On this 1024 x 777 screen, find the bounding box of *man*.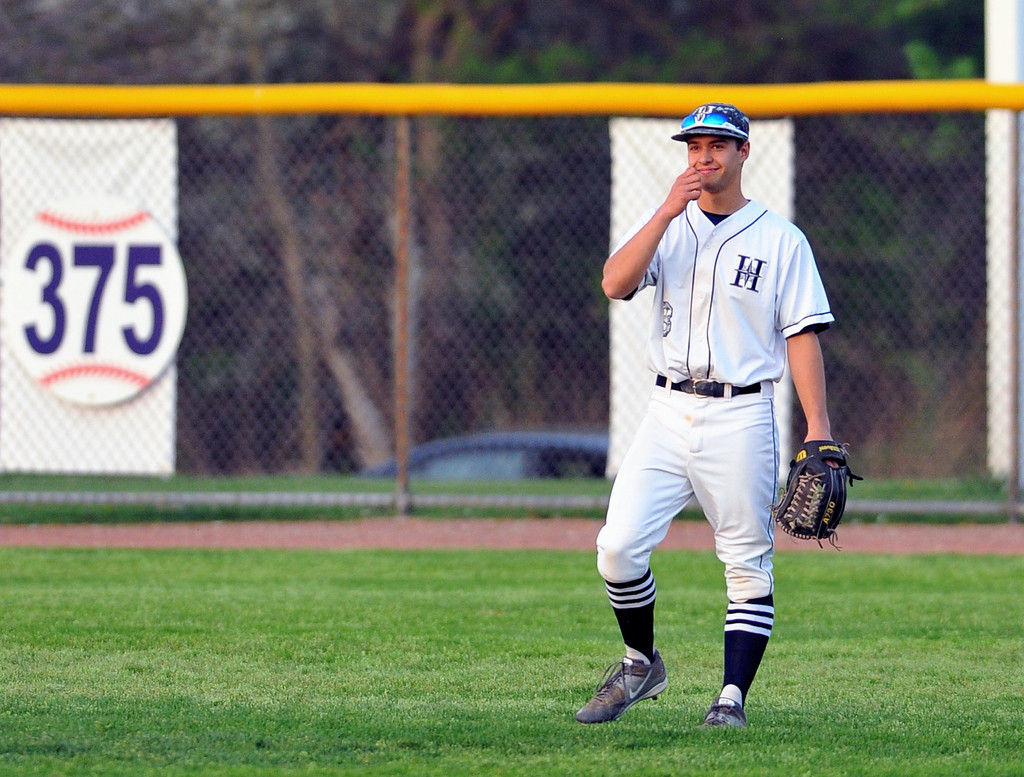
Bounding box: box(557, 93, 850, 728).
